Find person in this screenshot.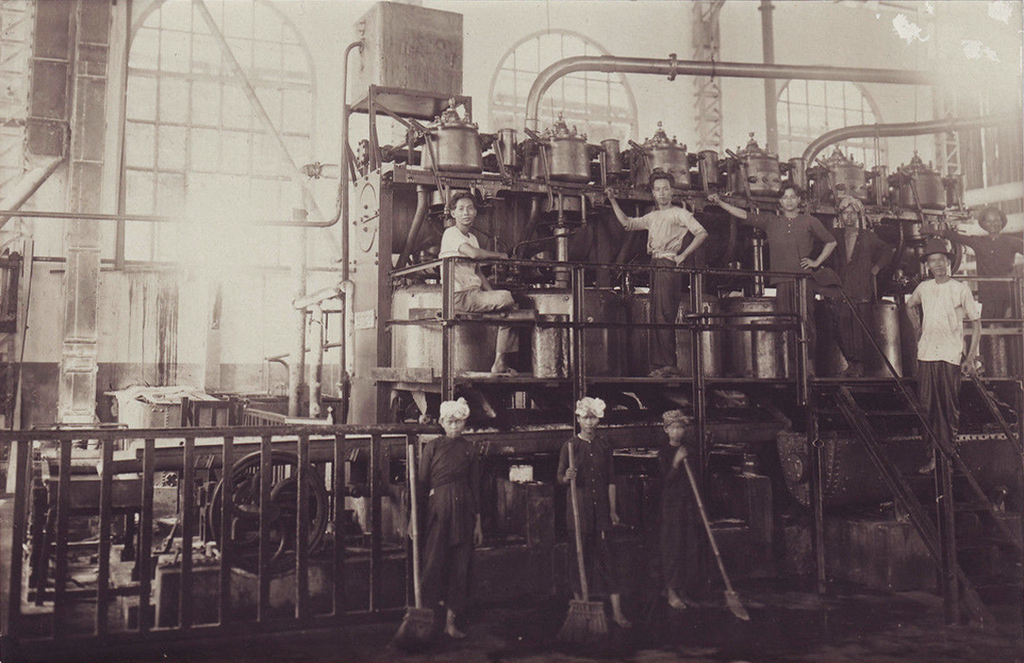
The bounding box for person is region(405, 398, 488, 646).
